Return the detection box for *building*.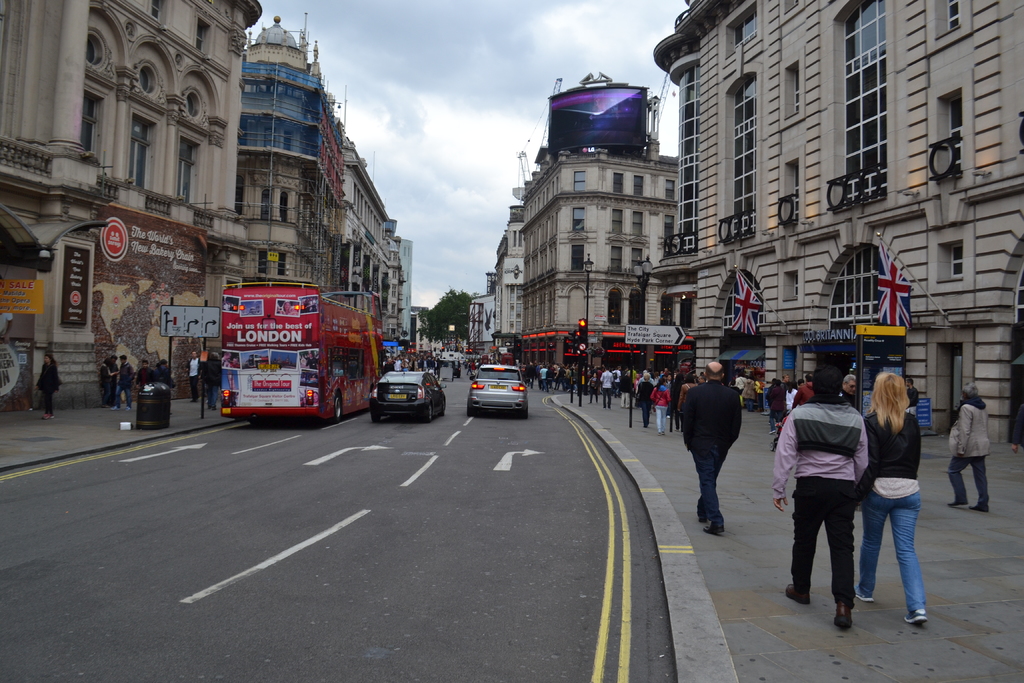
l=0, t=0, r=267, b=418.
